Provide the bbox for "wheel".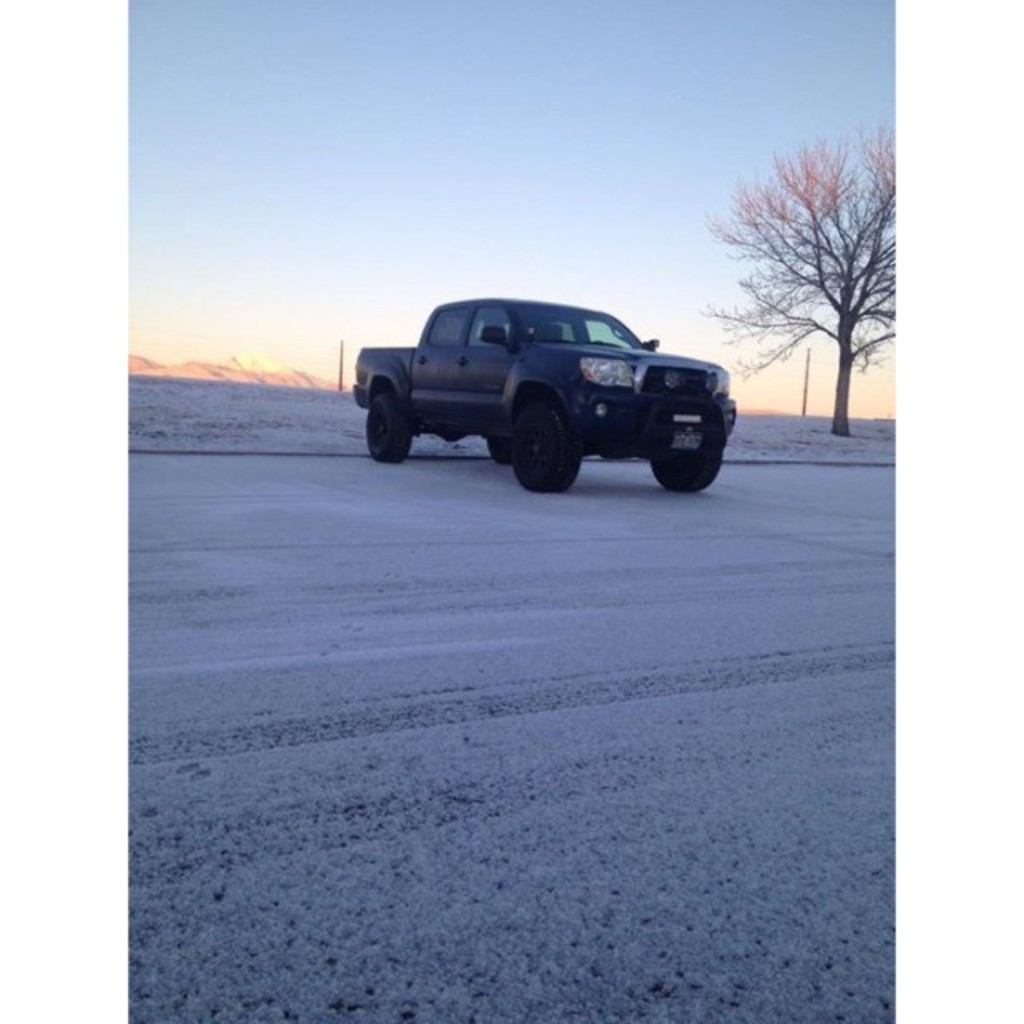
(365, 397, 414, 461).
